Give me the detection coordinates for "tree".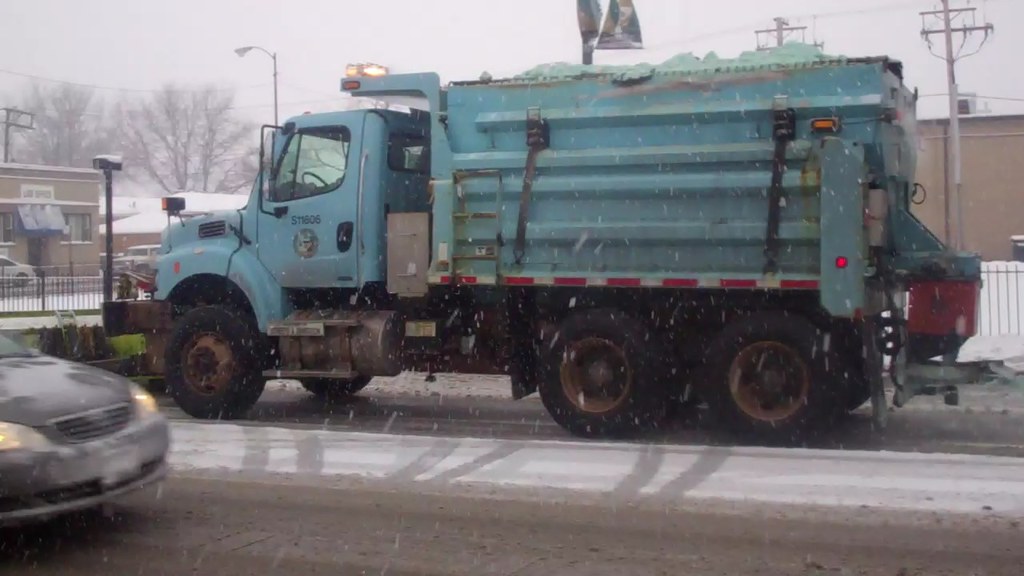
[126,80,275,198].
